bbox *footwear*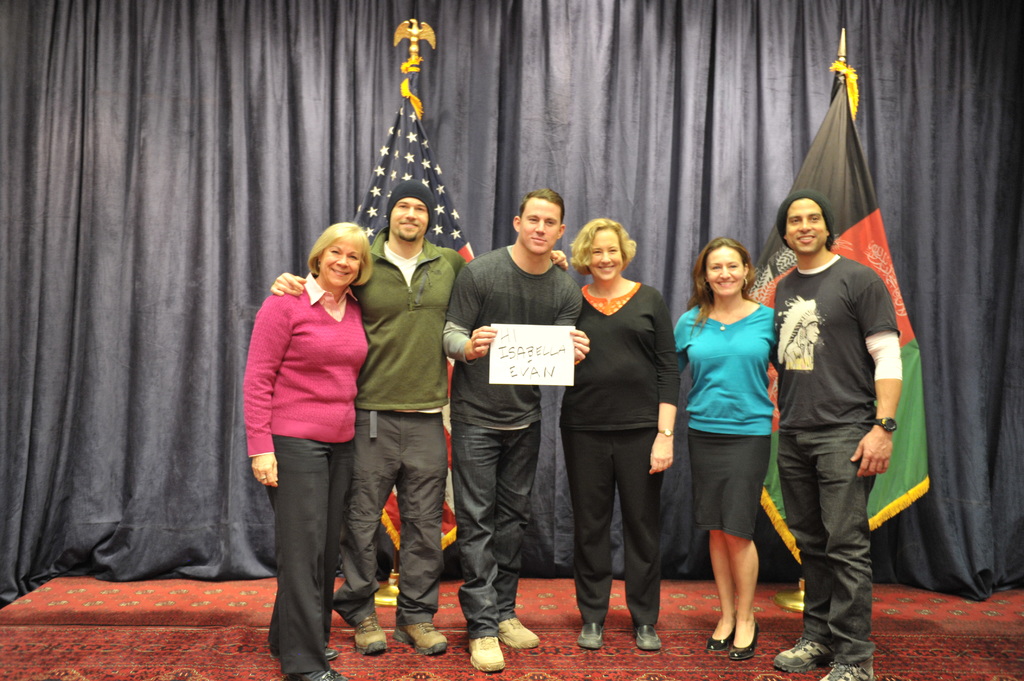
728, 620, 765, 664
